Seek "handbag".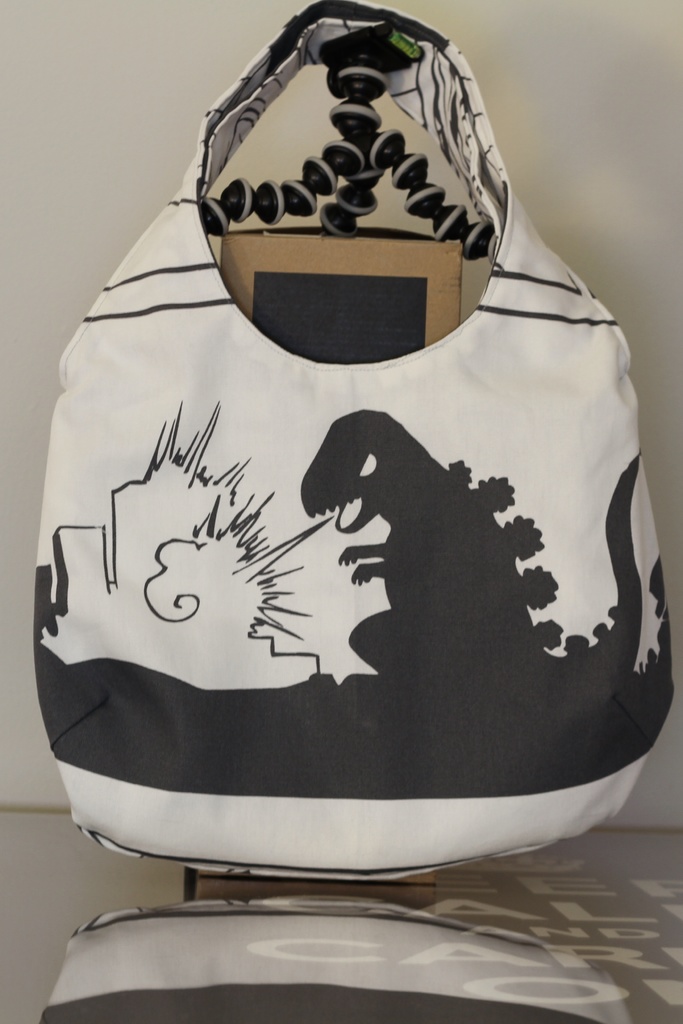
locate(33, 0, 674, 876).
